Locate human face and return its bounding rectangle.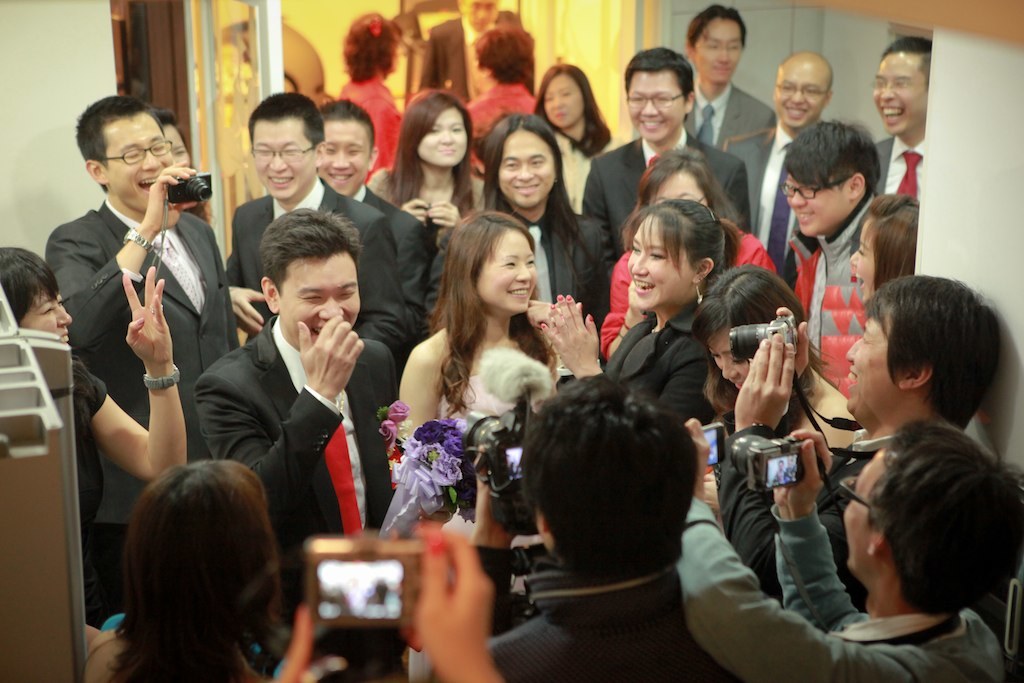
<bbox>14, 293, 71, 338</bbox>.
